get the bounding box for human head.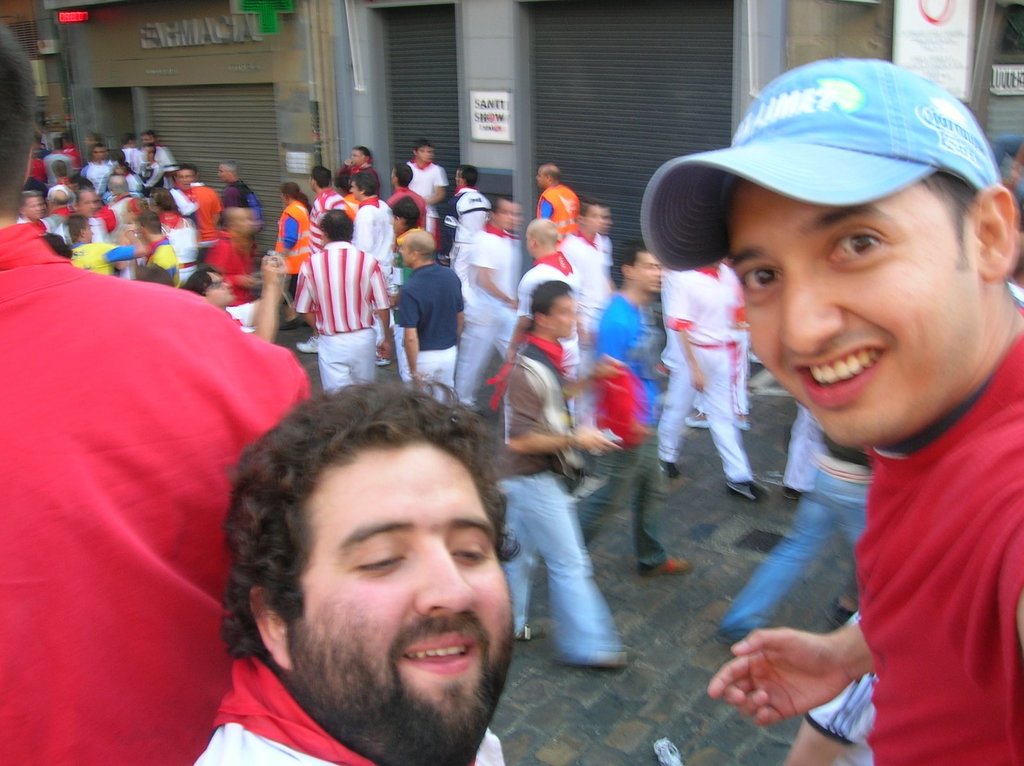
region(721, 159, 1023, 446).
